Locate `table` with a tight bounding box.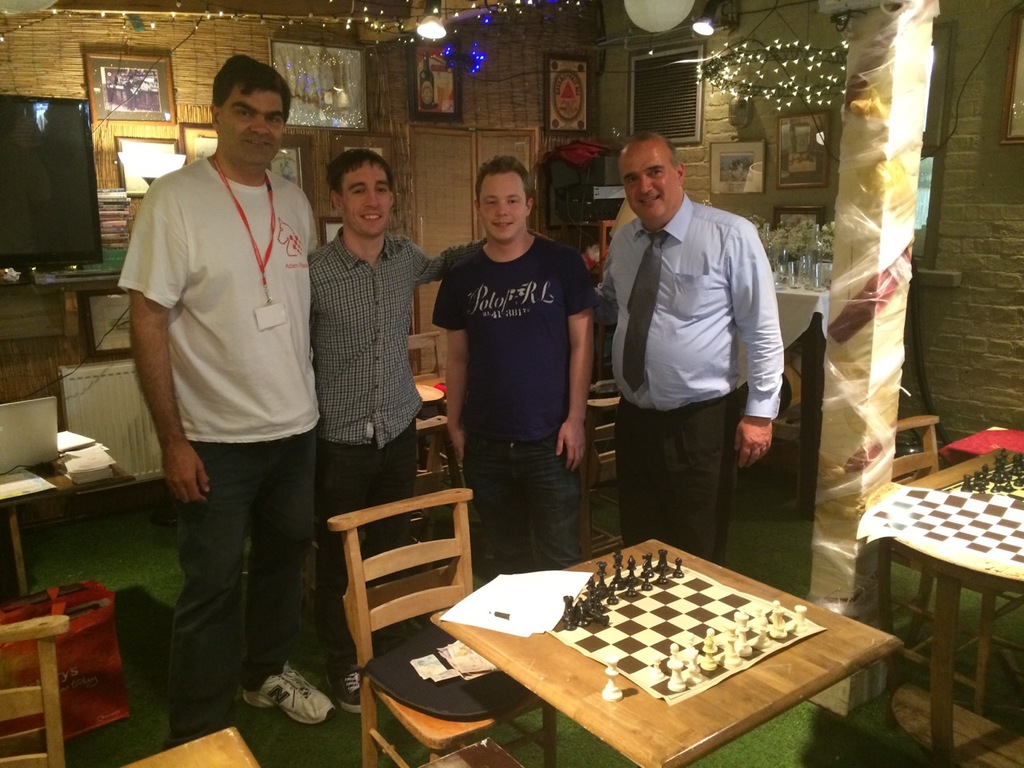
l=122, t=726, r=262, b=767.
